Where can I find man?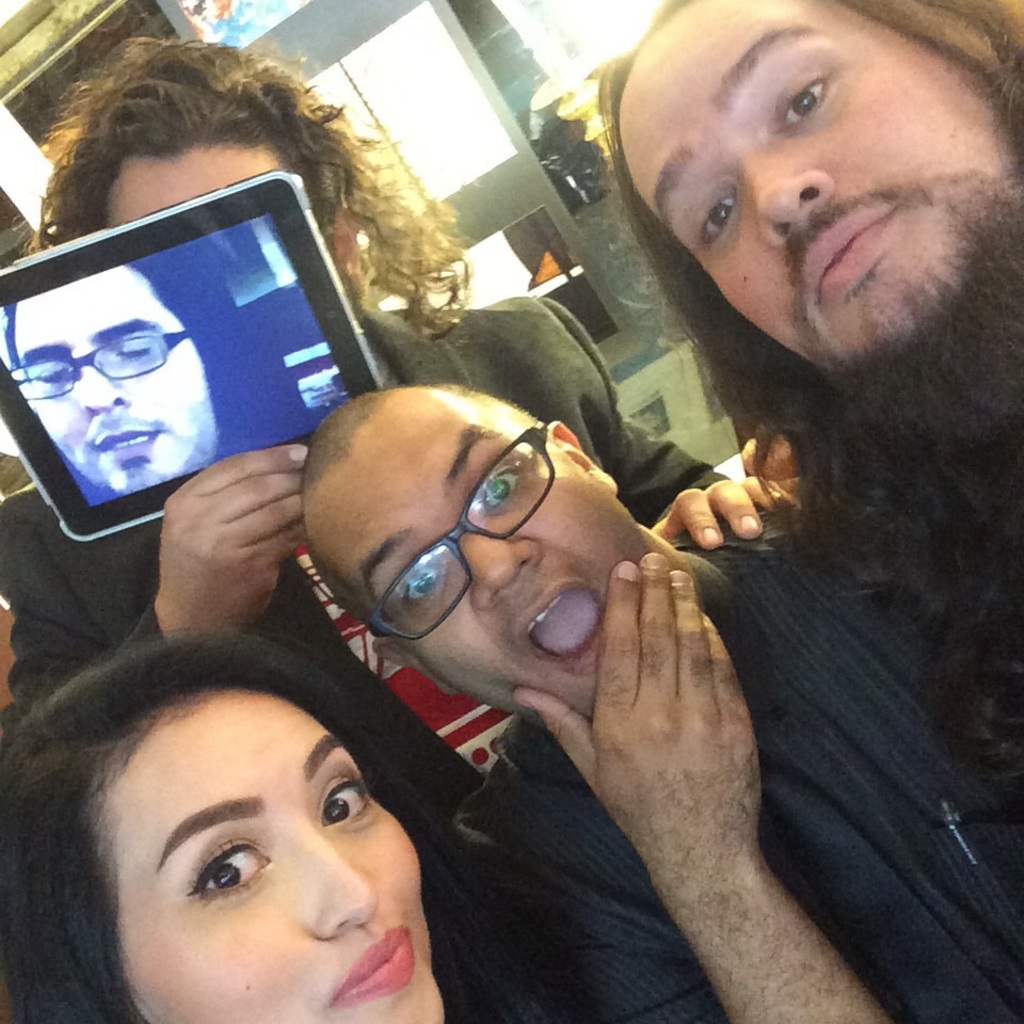
You can find it at select_region(303, 386, 1023, 1023).
